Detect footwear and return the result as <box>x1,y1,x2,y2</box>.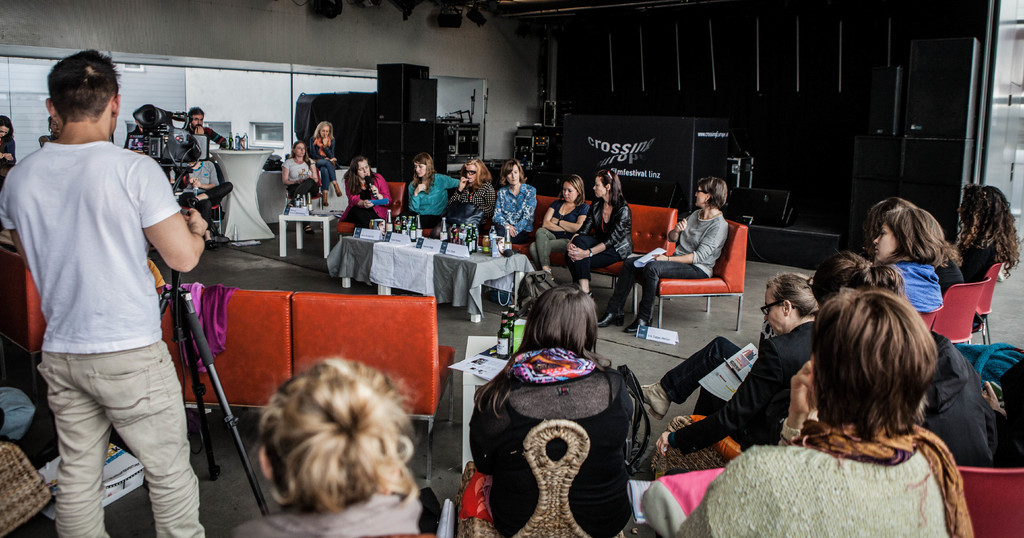
<box>597,311,632,330</box>.
